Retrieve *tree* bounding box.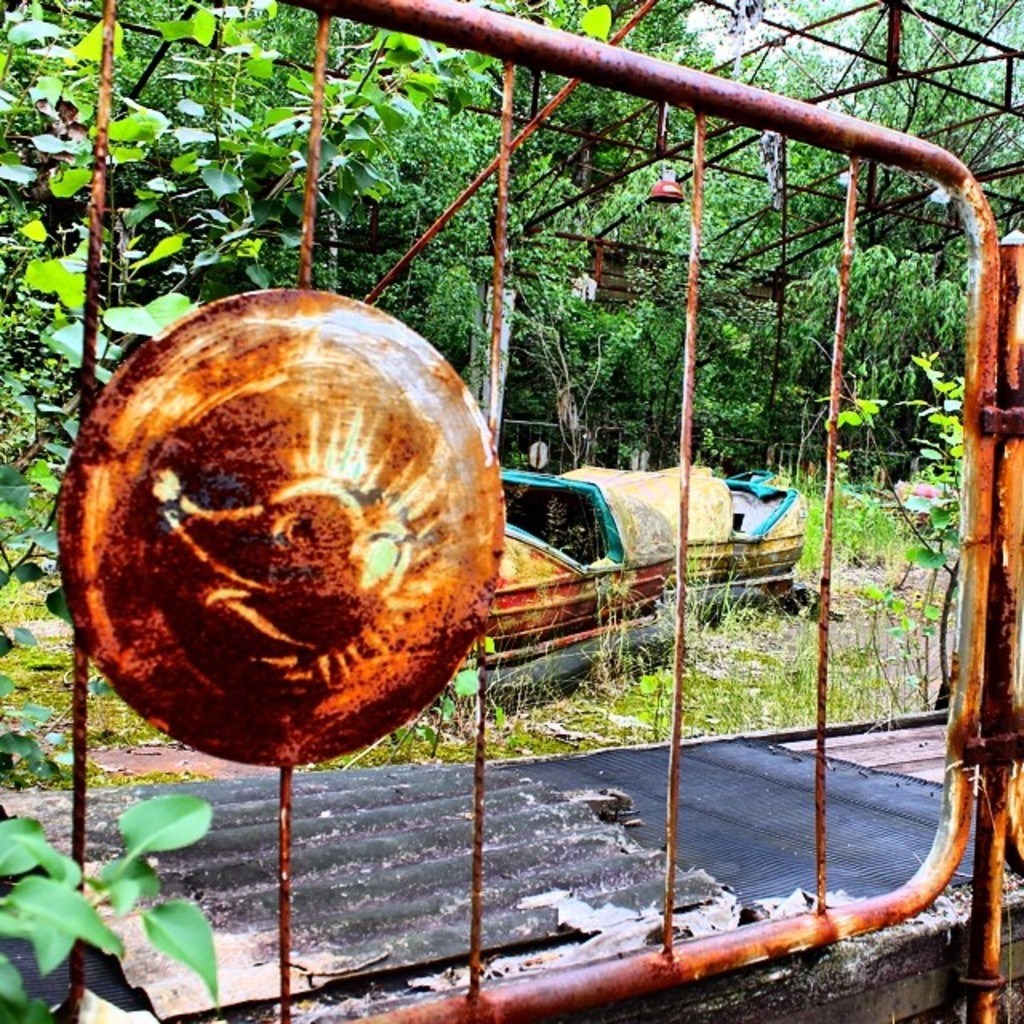
Bounding box: box(773, 227, 984, 506).
